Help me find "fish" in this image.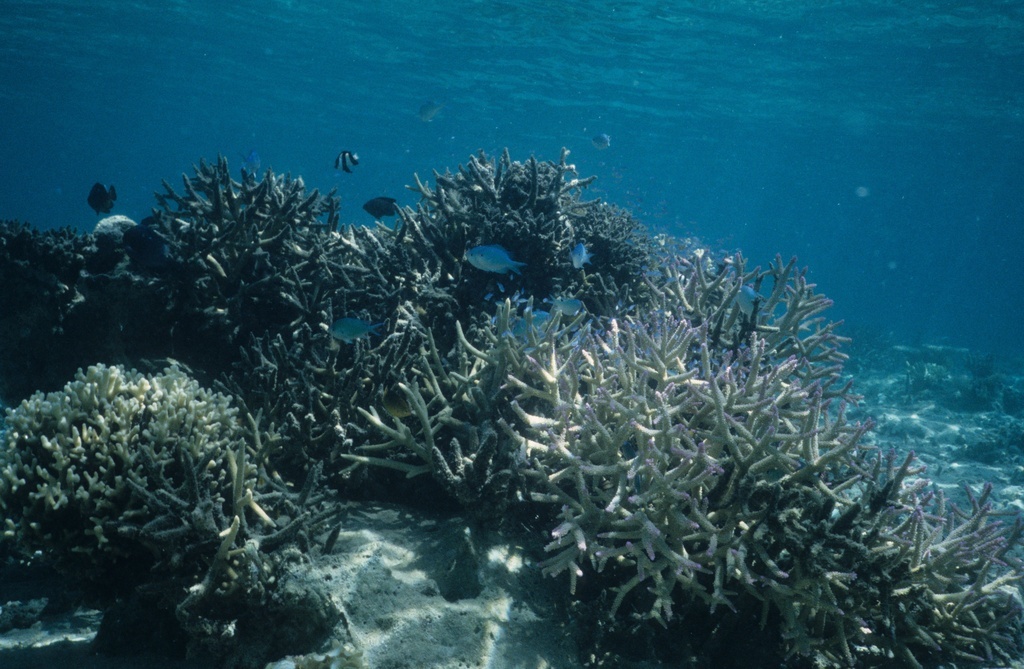
Found it: select_region(419, 96, 434, 124).
